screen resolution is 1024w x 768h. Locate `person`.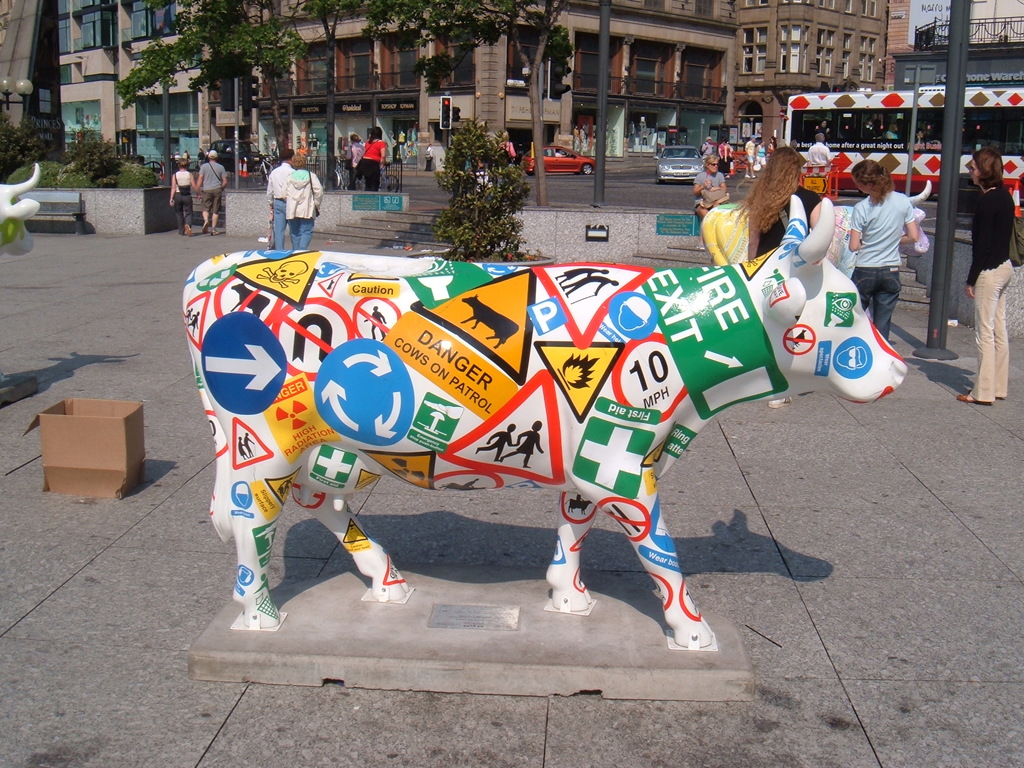
x1=349 y1=131 x2=365 y2=200.
